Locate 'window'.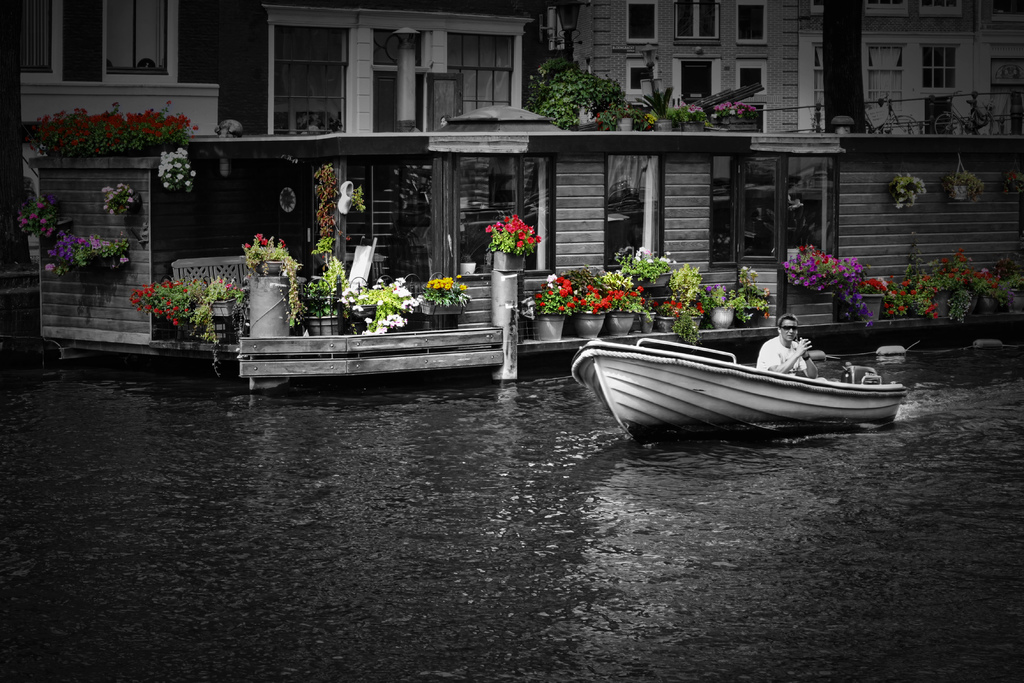
Bounding box: 922:100:959:138.
